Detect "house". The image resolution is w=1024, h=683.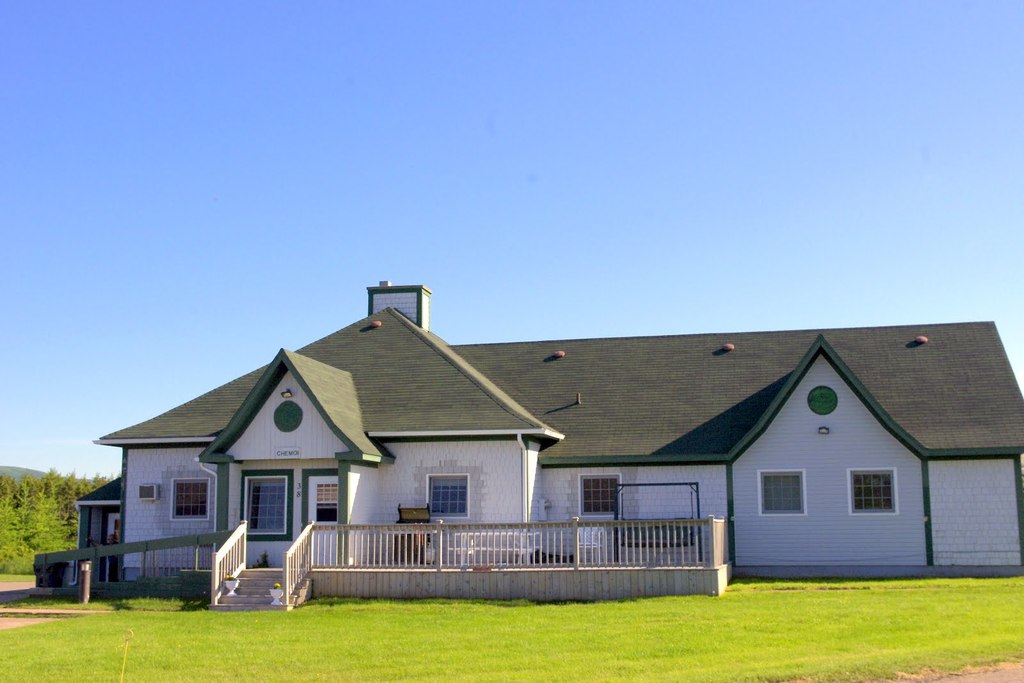
(530, 311, 935, 566).
